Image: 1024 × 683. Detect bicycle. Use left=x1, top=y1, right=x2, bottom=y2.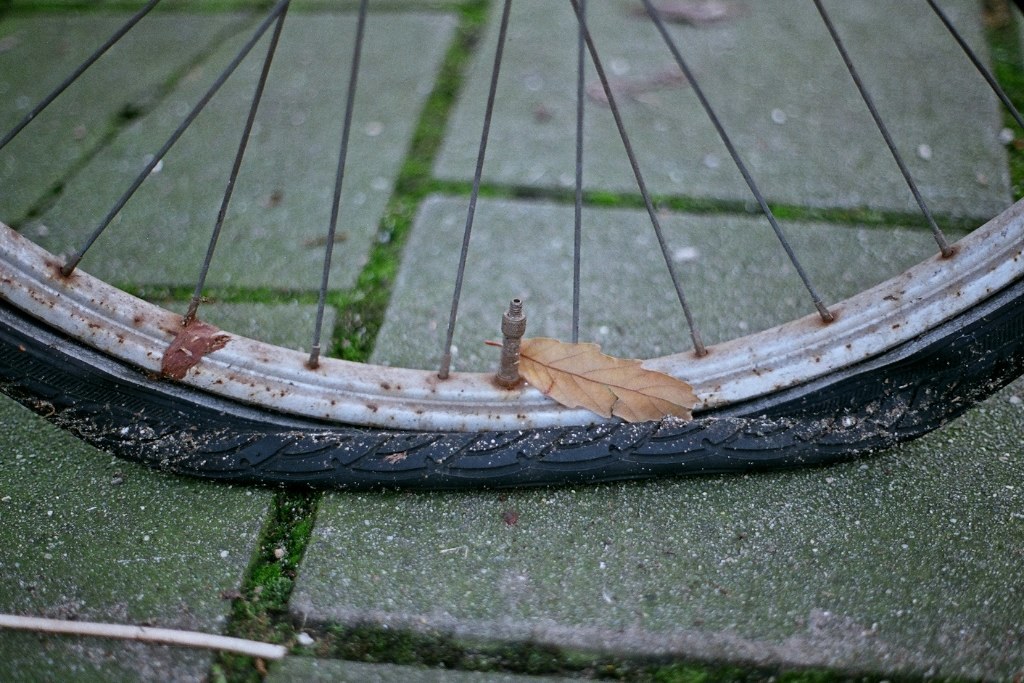
left=0, top=0, right=1023, bottom=490.
